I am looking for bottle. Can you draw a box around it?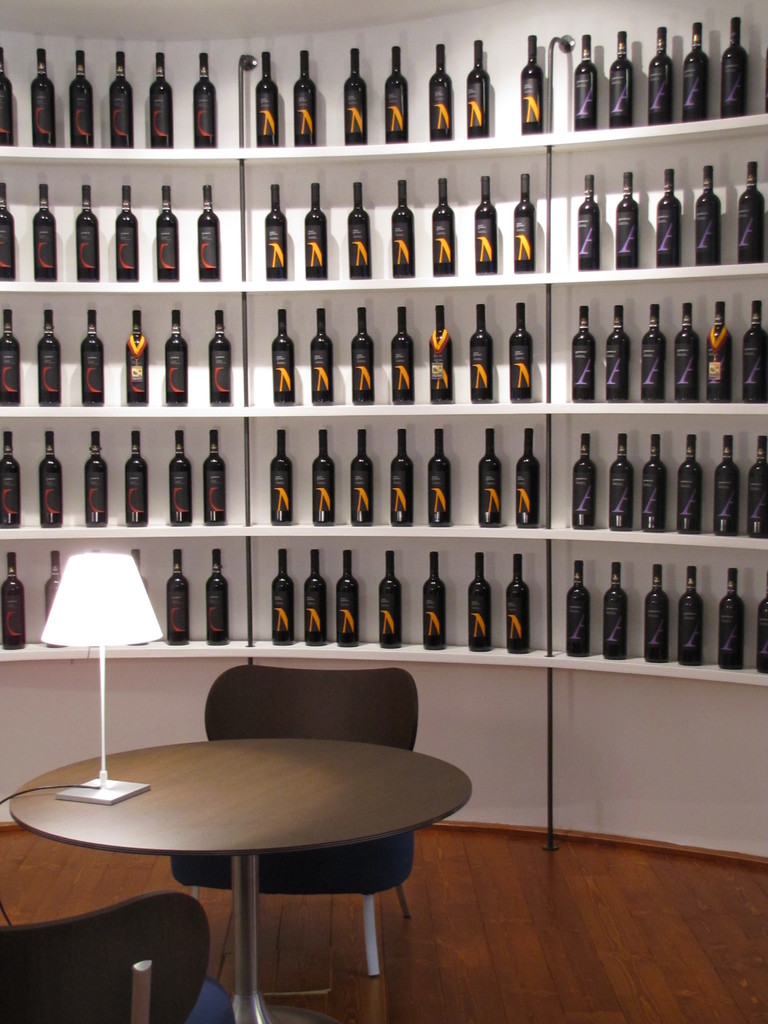
Sure, the bounding box is 708, 436, 740, 539.
